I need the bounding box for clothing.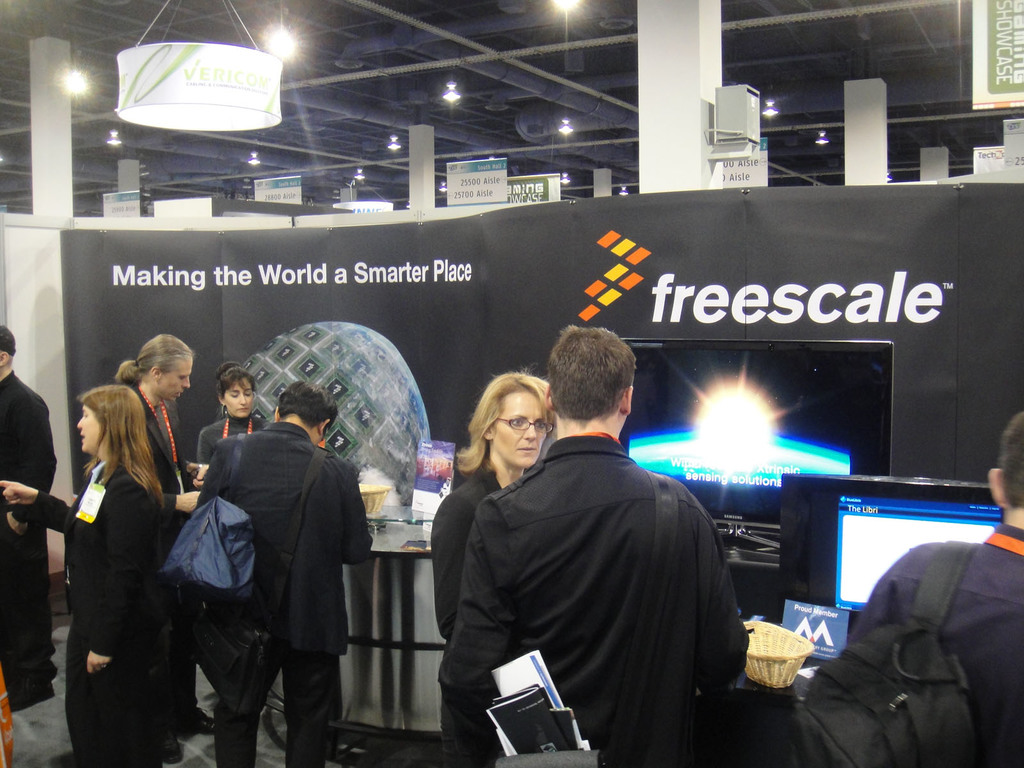
Here it is: <region>54, 473, 175, 767</region>.
